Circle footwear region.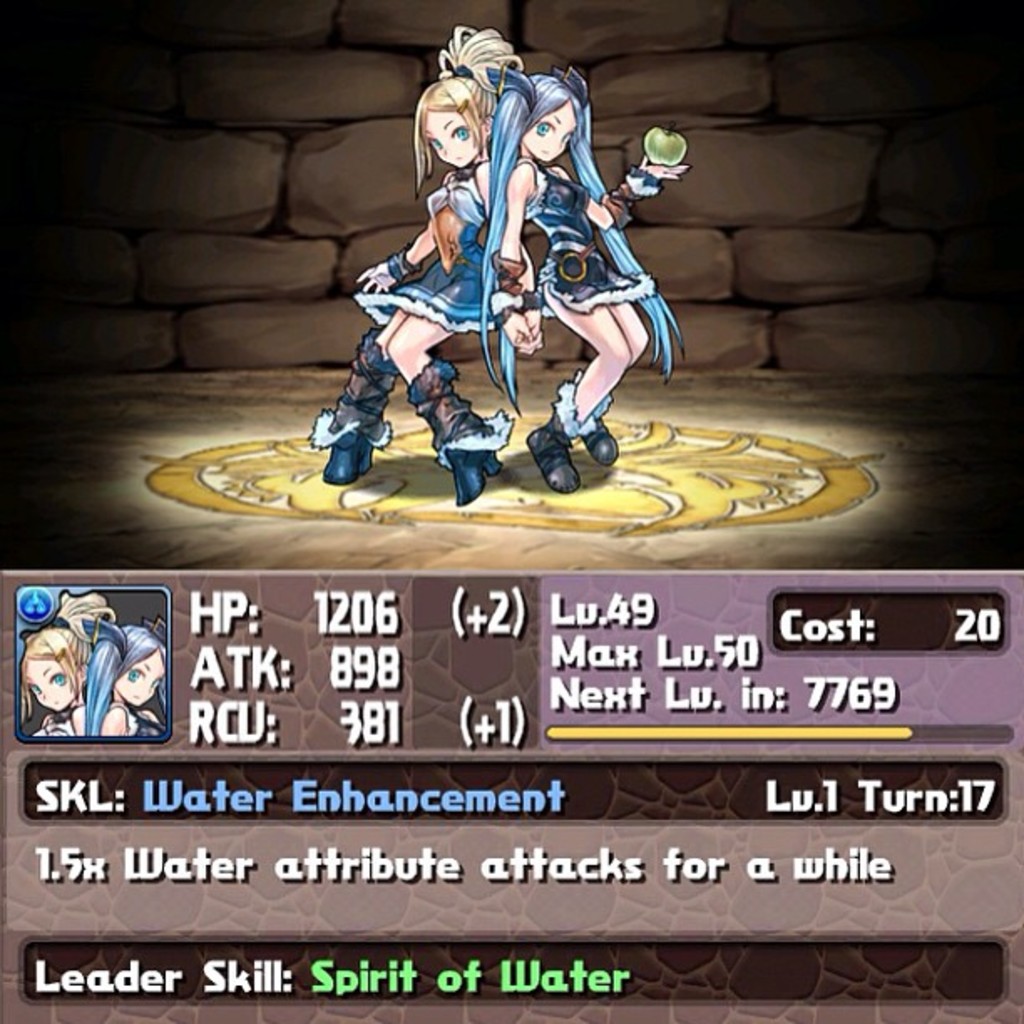
Region: <bbox>529, 403, 581, 494</bbox>.
